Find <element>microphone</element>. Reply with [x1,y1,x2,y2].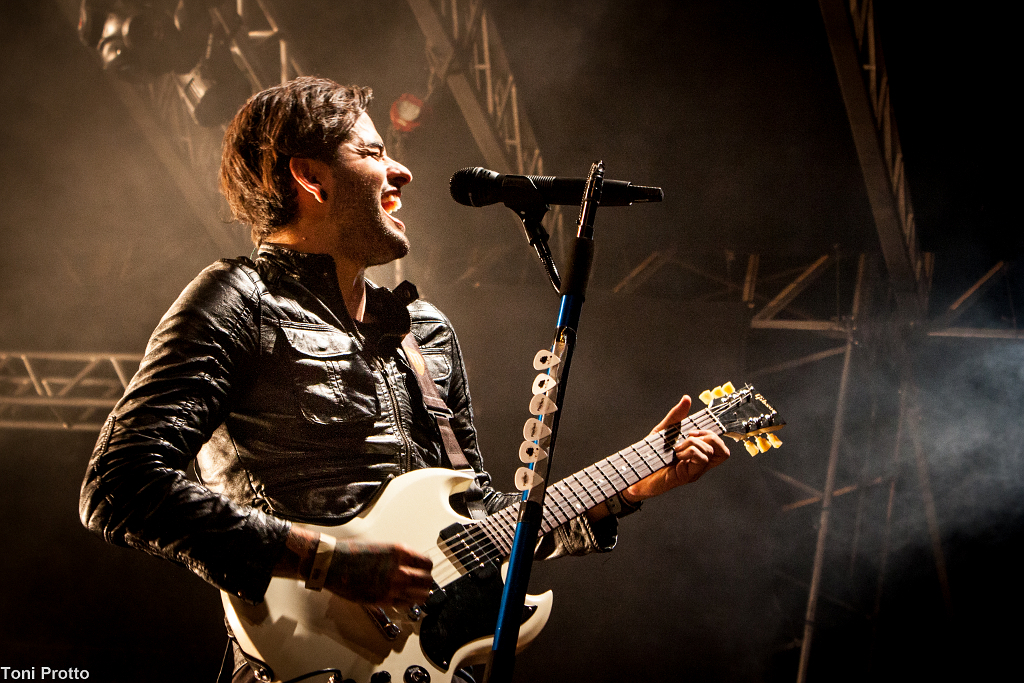
[444,160,668,221].
